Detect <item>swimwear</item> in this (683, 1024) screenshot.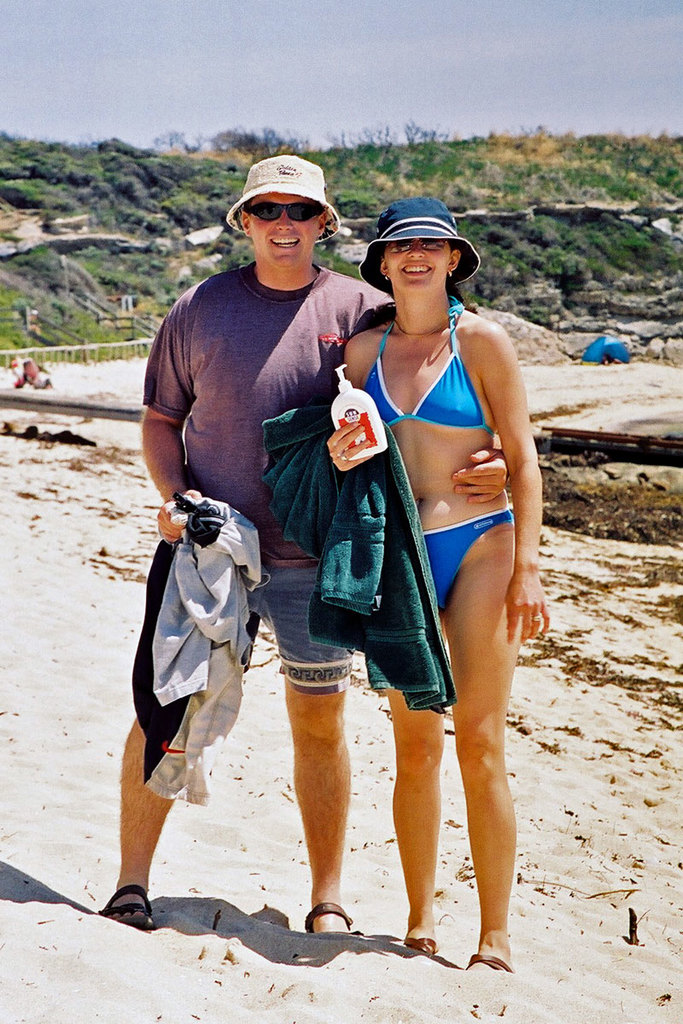
Detection: box=[368, 297, 504, 431].
